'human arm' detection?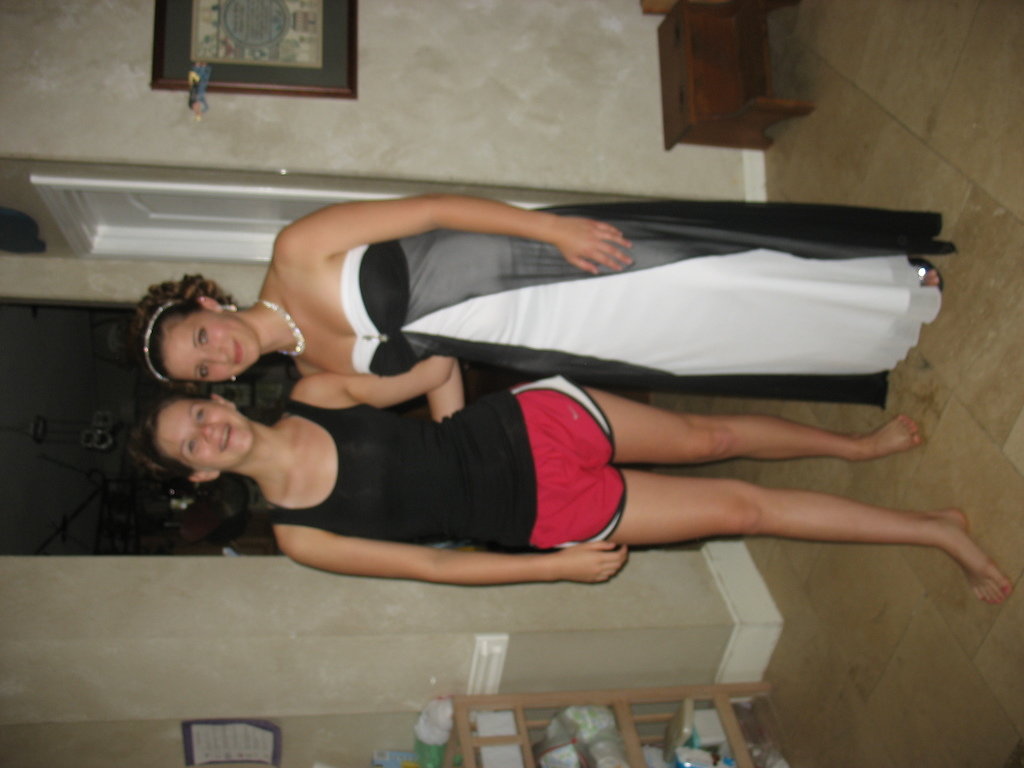
crop(278, 204, 637, 273)
